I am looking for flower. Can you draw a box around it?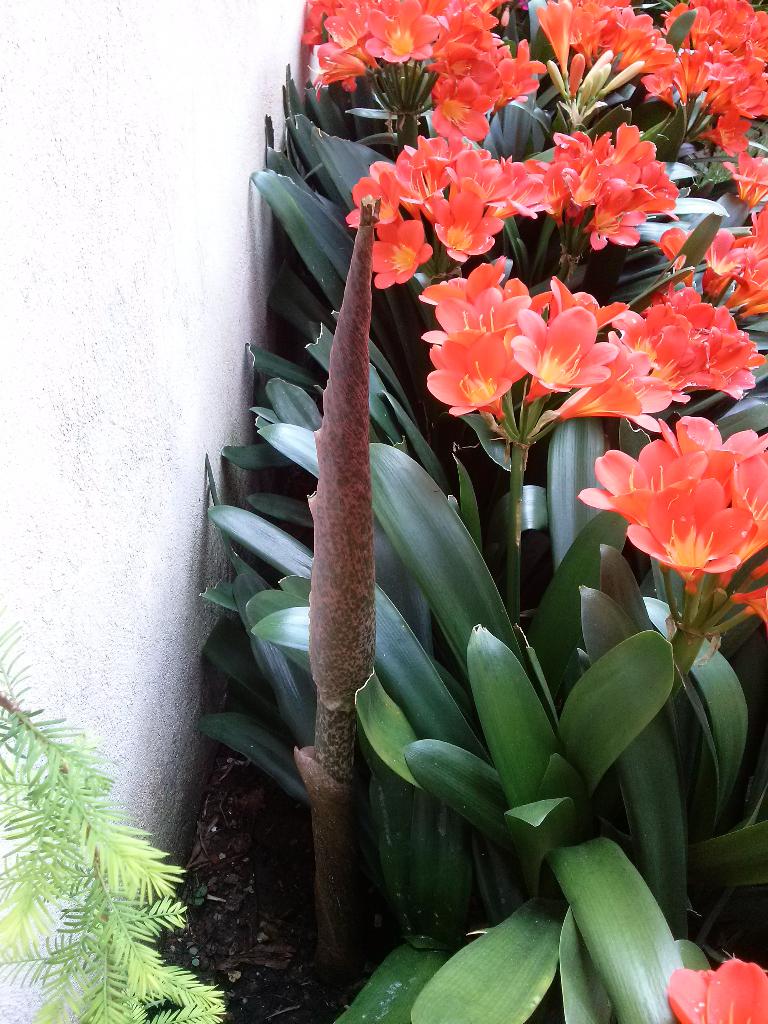
Sure, the bounding box is (left=613, top=486, right=767, bottom=587).
